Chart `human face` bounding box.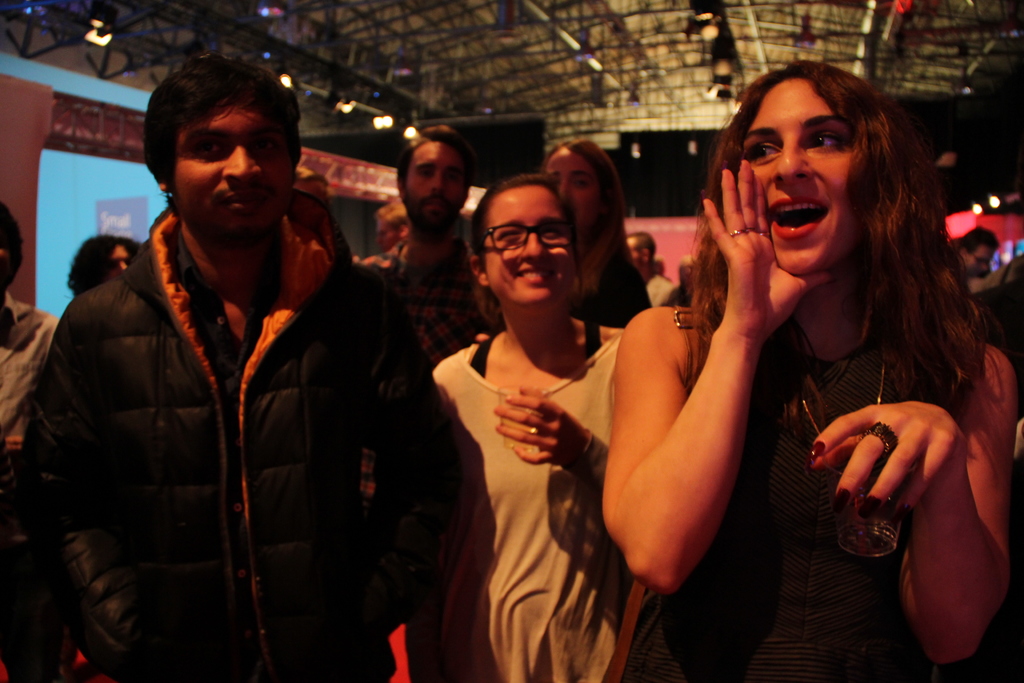
Charted: (965, 242, 991, 273).
